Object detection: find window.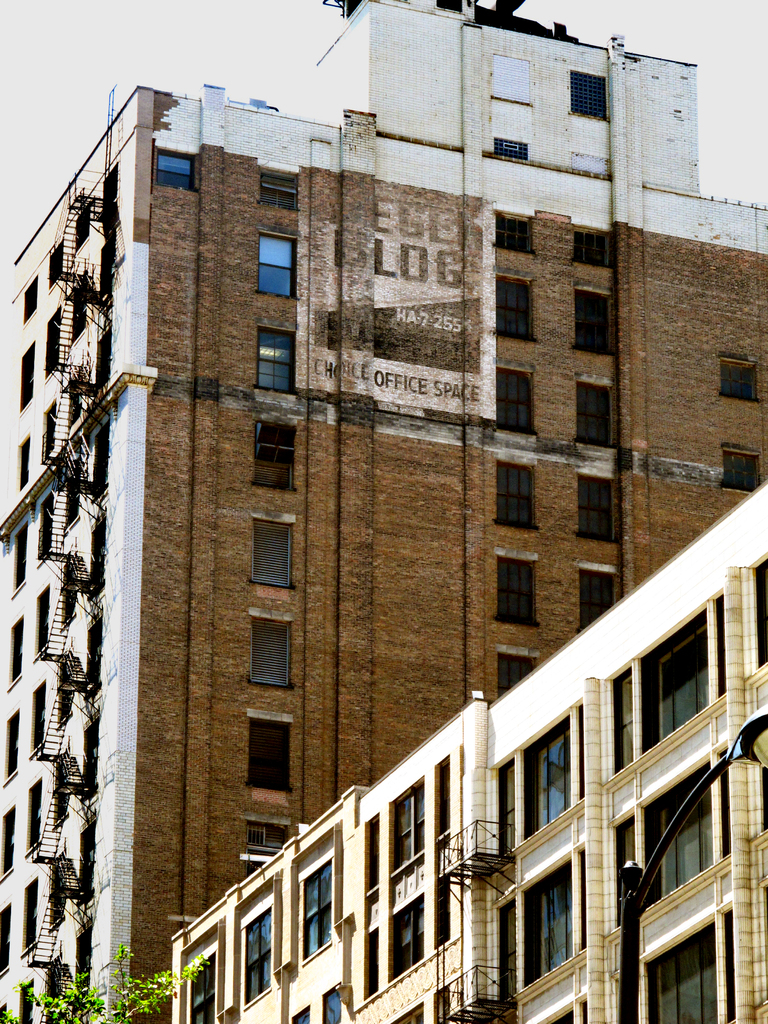
left=252, top=620, right=285, bottom=684.
